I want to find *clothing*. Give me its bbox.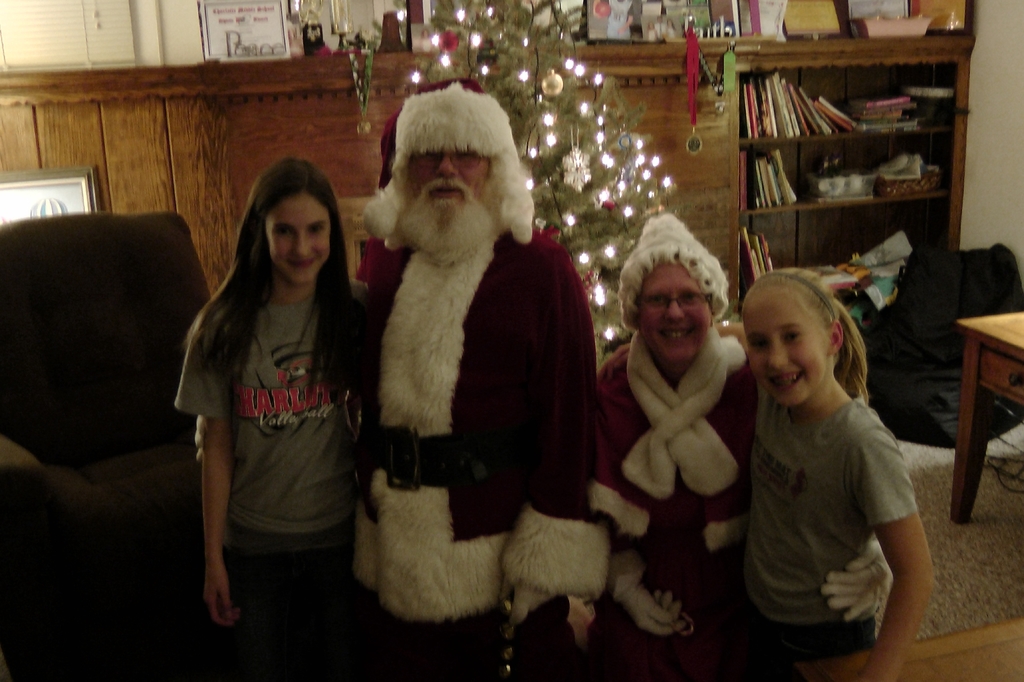
bbox=[349, 227, 609, 681].
